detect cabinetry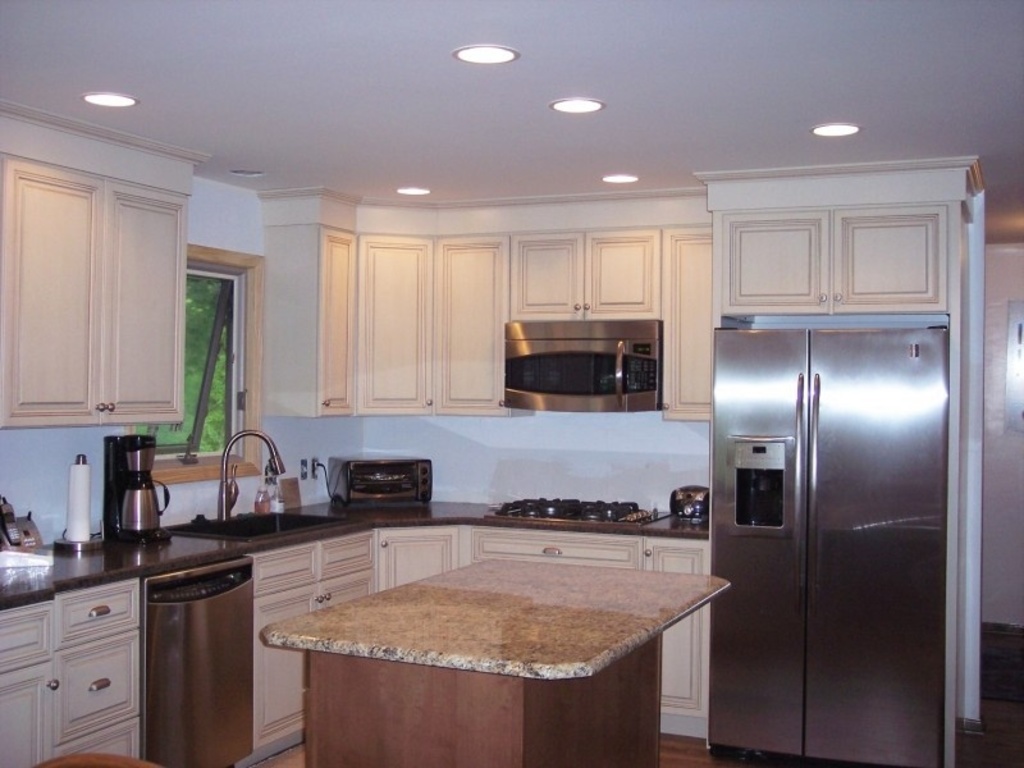
x1=584, y1=230, x2=662, y2=316
